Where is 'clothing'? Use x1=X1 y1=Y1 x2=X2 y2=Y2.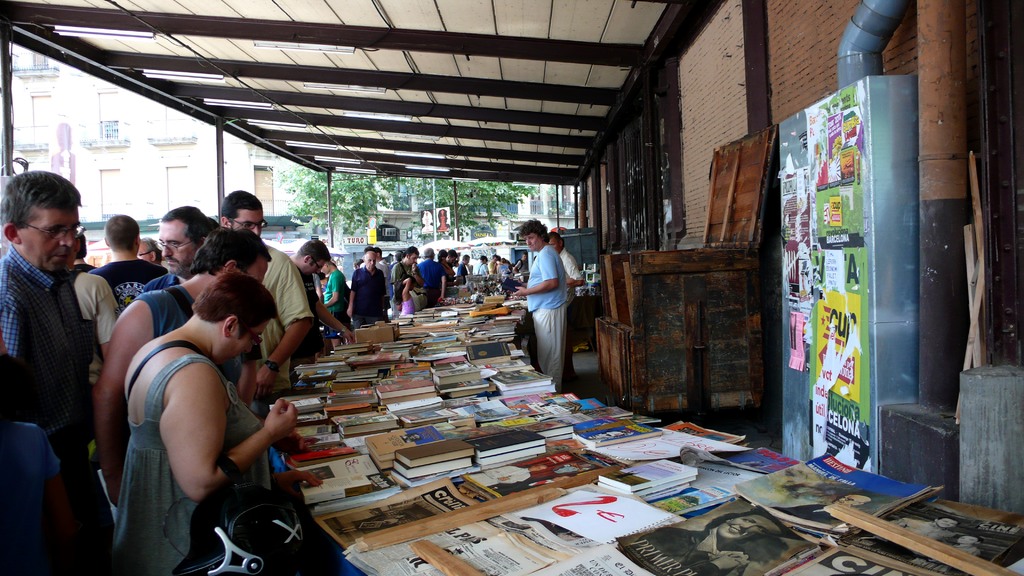
x1=496 y1=259 x2=515 y2=288.
